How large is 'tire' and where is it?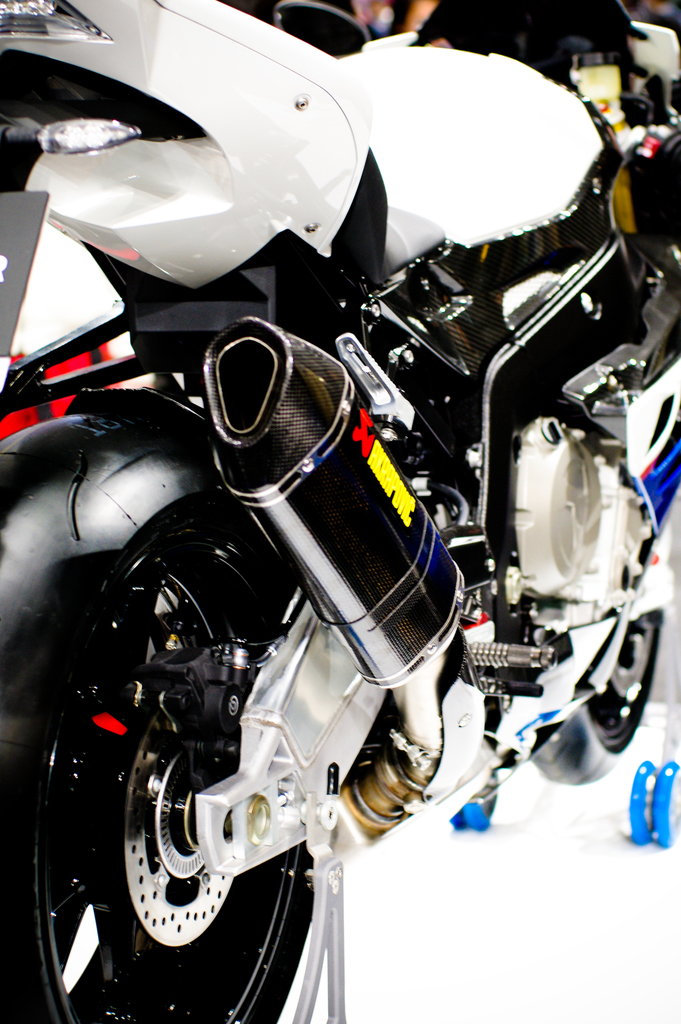
Bounding box: detection(525, 527, 666, 784).
